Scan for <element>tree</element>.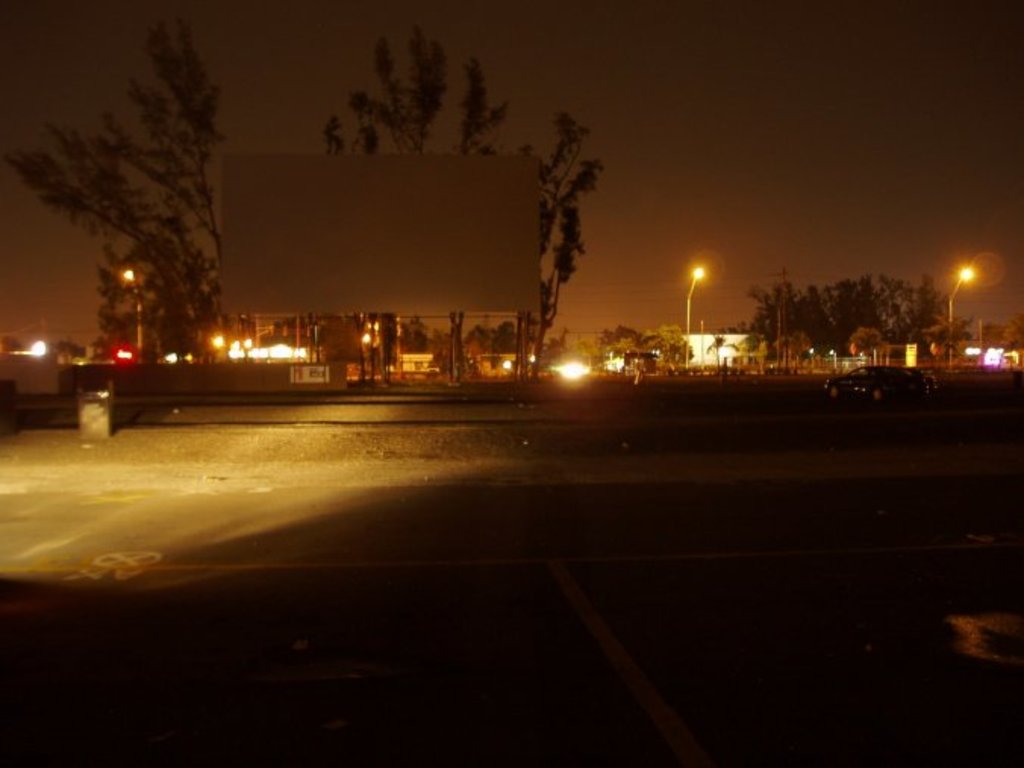
Scan result: [x1=321, y1=29, x2=620, y2=383].
